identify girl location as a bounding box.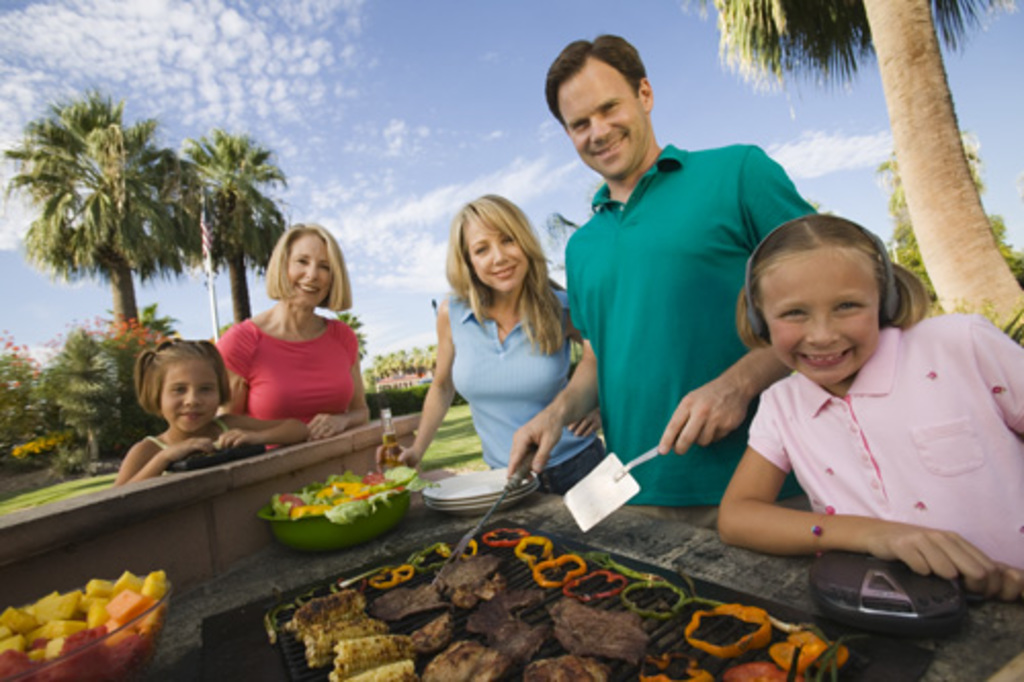
bbox=[115, 340, 305, 489].
